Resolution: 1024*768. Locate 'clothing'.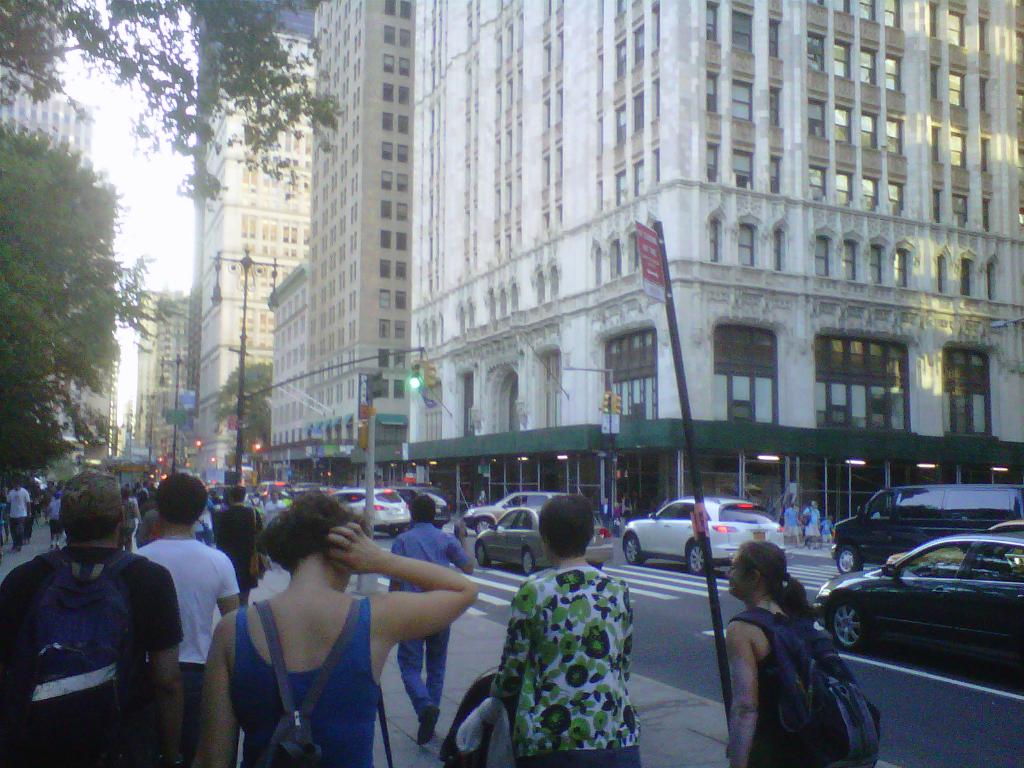
bbox=(781, 506, 798, 535).
